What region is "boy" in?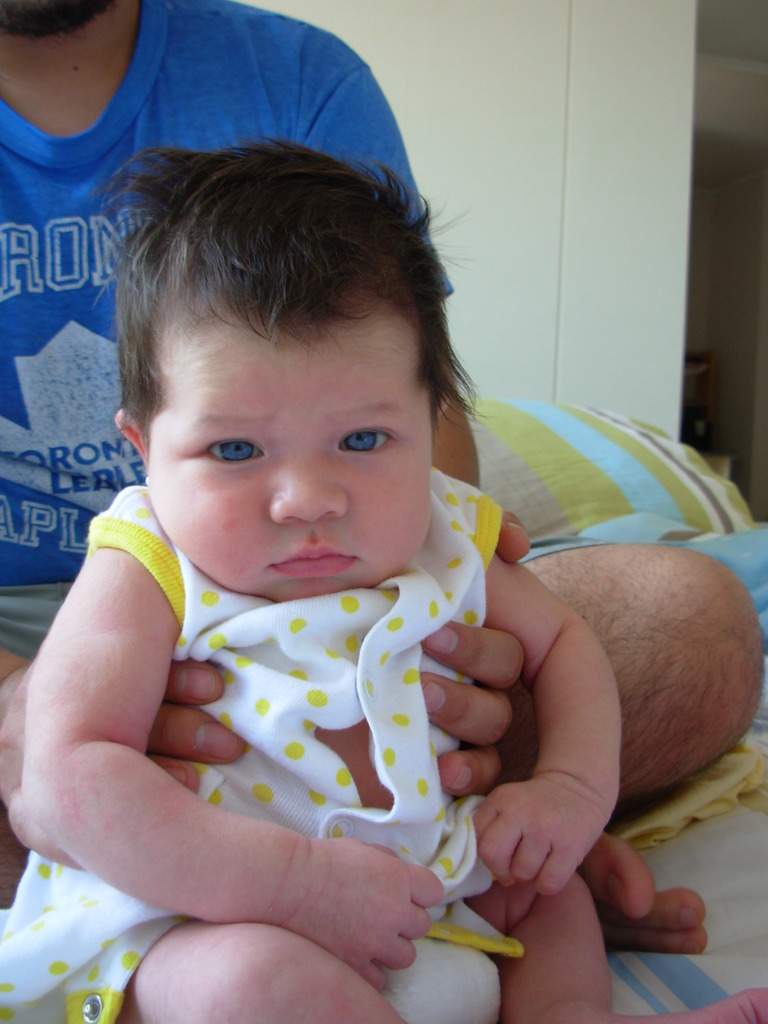
pyautogui.locateOnScreen(0, 129, 766, 1023).
